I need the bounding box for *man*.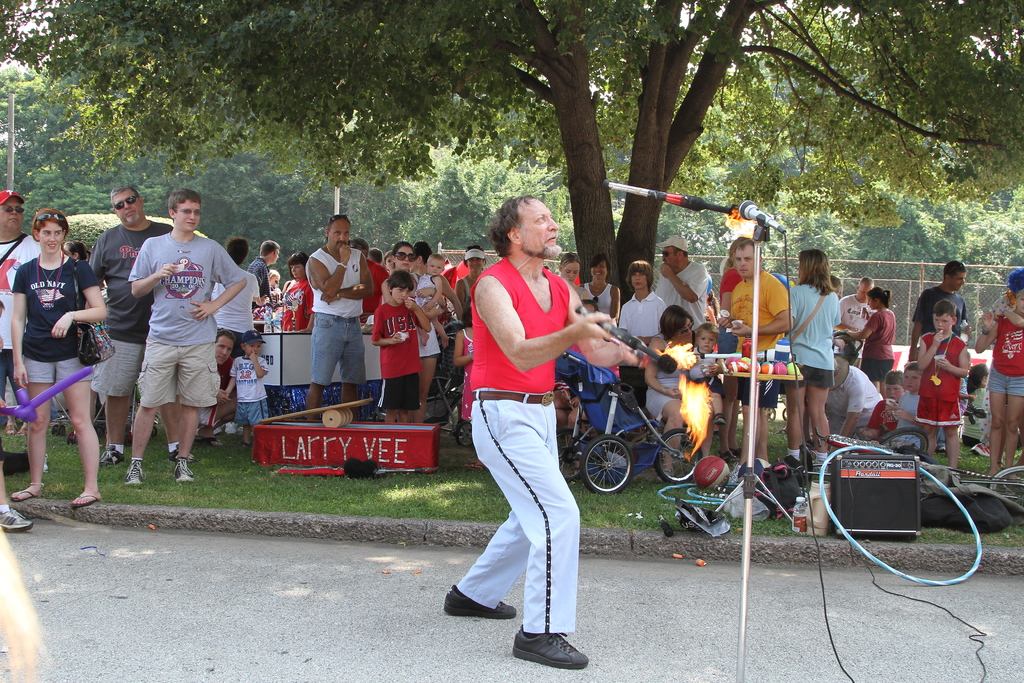
Here it is: select_region(248, 238, 285, 320).
